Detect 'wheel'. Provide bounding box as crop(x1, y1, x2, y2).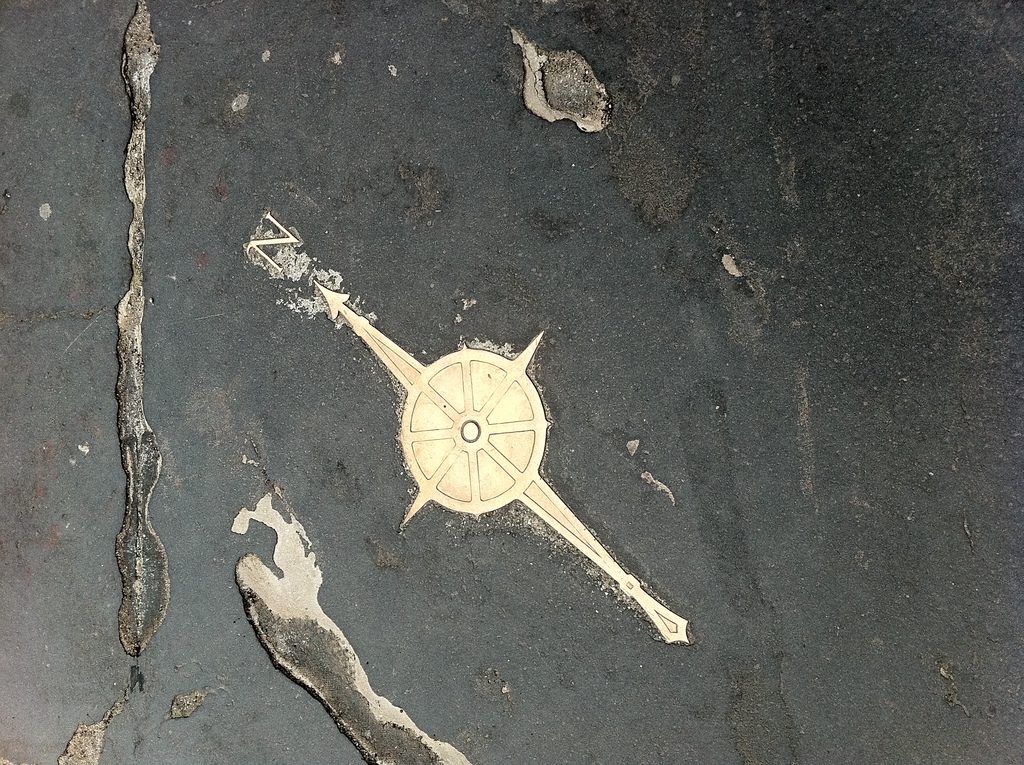
crop(292, 254, 692, 622).
